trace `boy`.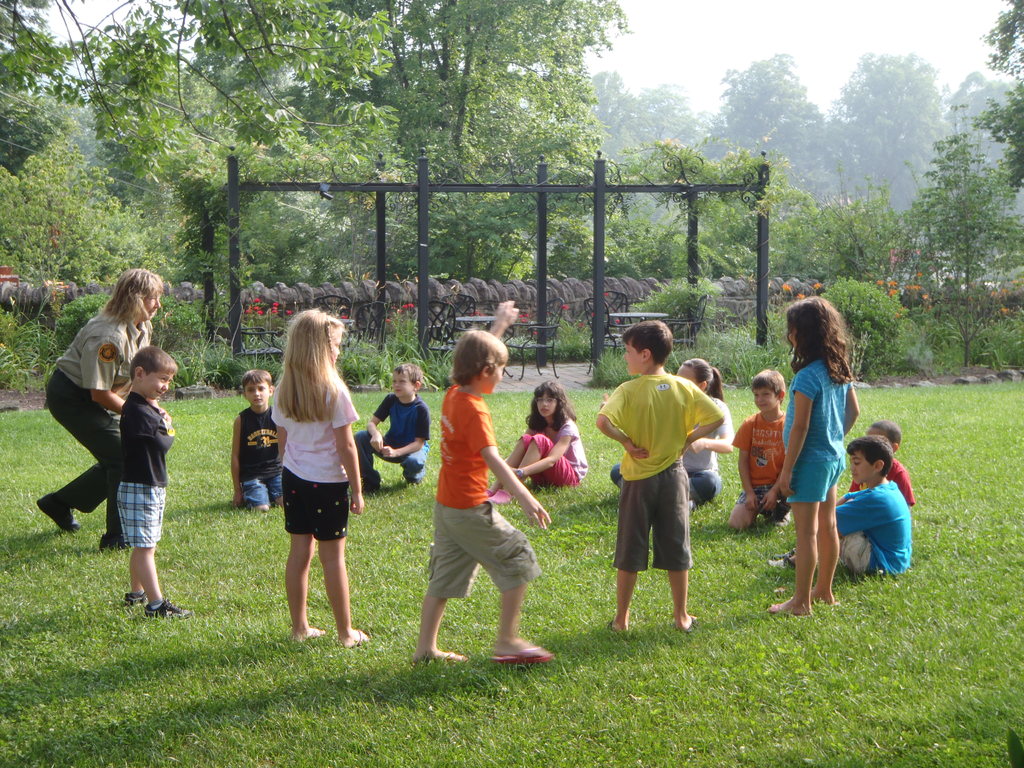
Traced to l=589, t=324, r=739, b=646.
